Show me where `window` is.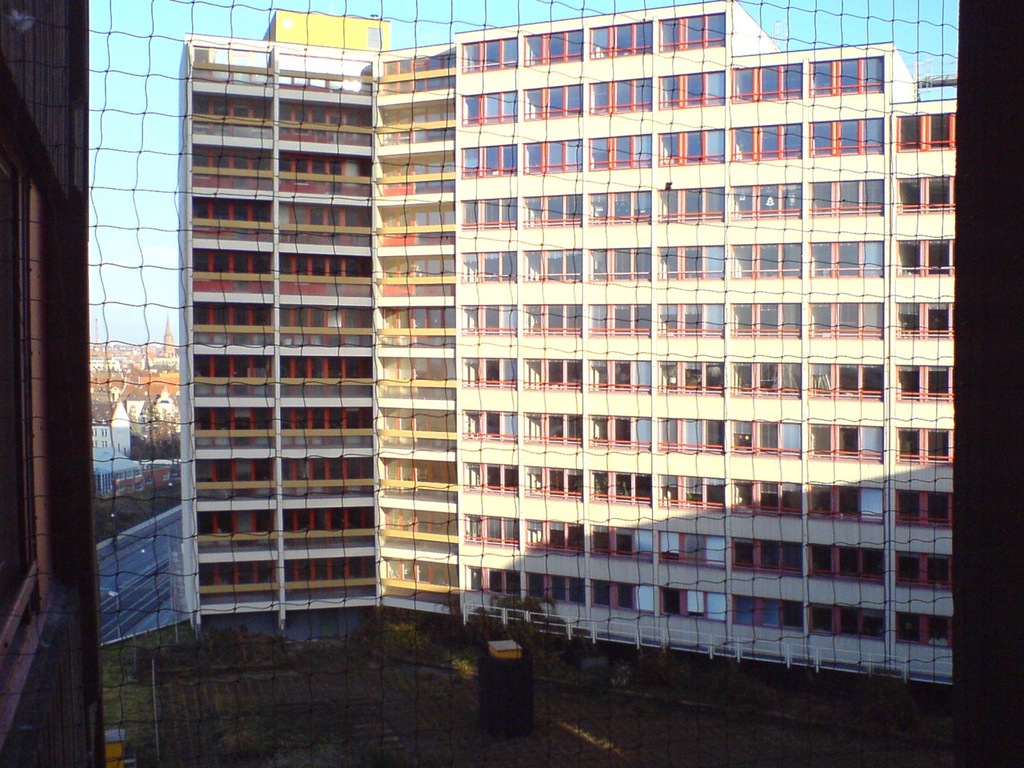
`window` is at [461,90,519,122].
